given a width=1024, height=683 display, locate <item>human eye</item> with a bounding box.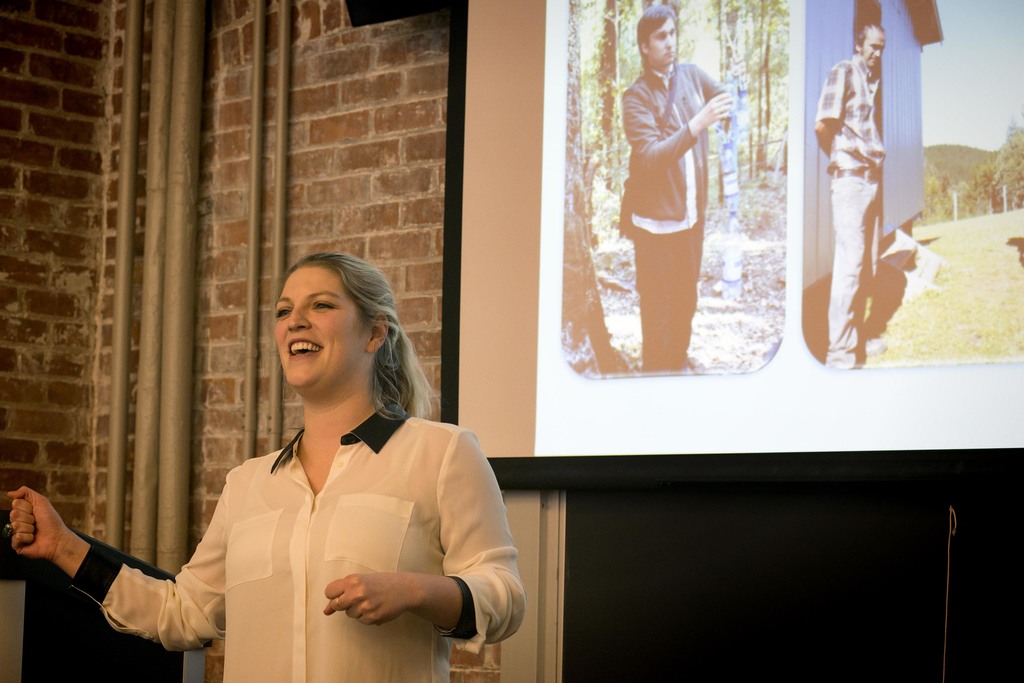
Located: bbox=[274, 302, 290, 319].
